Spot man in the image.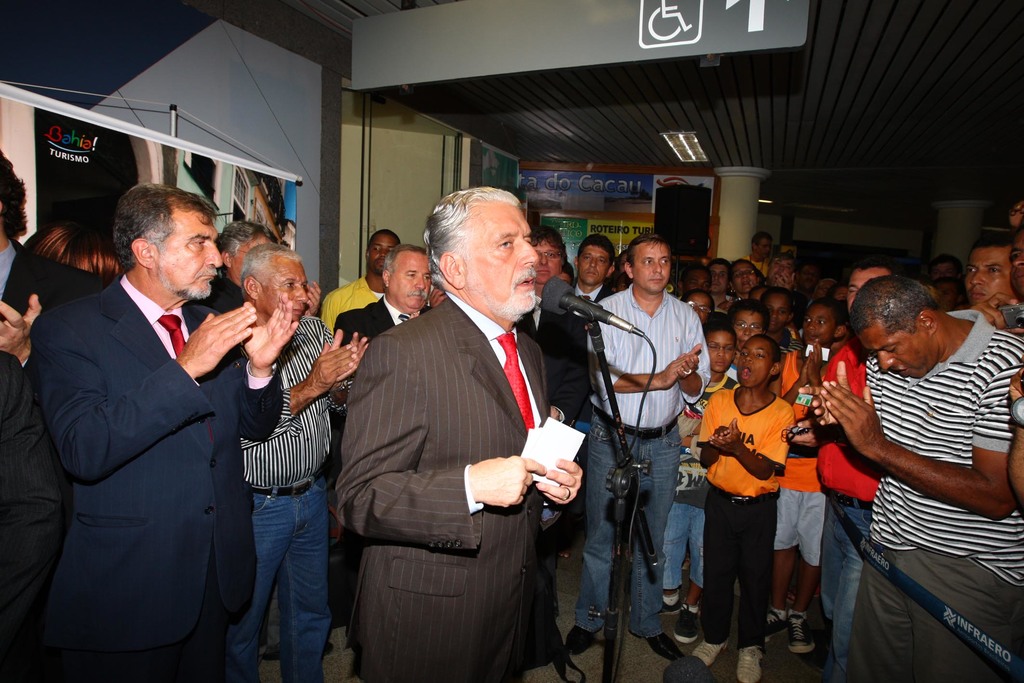
man found at crop(748, 235, 771, 276).
